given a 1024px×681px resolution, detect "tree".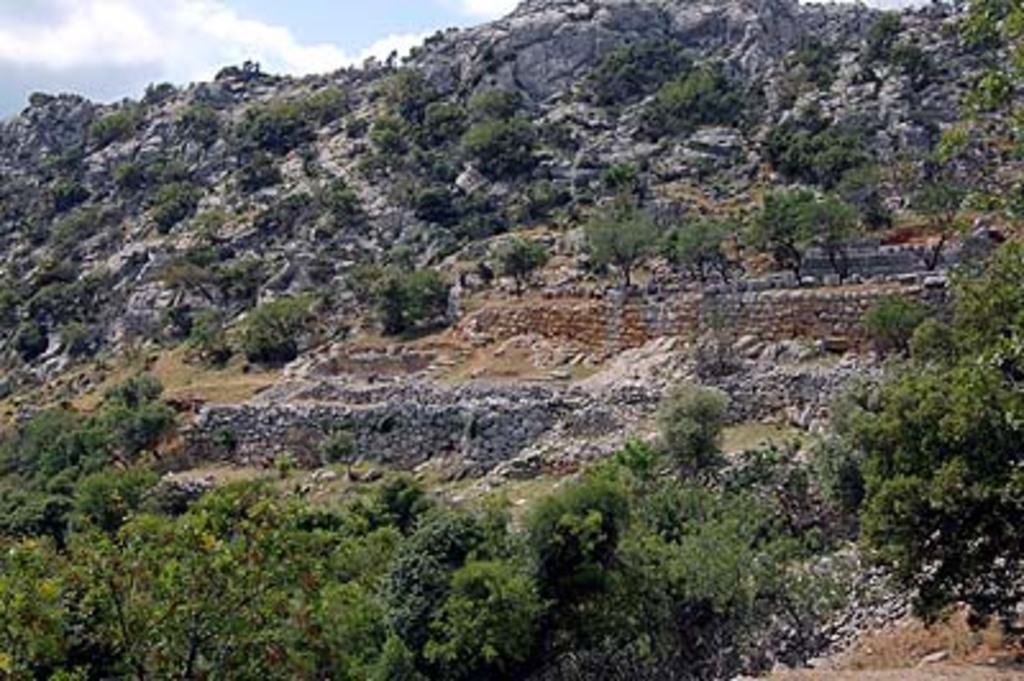
[228, 97, 317, 154].
